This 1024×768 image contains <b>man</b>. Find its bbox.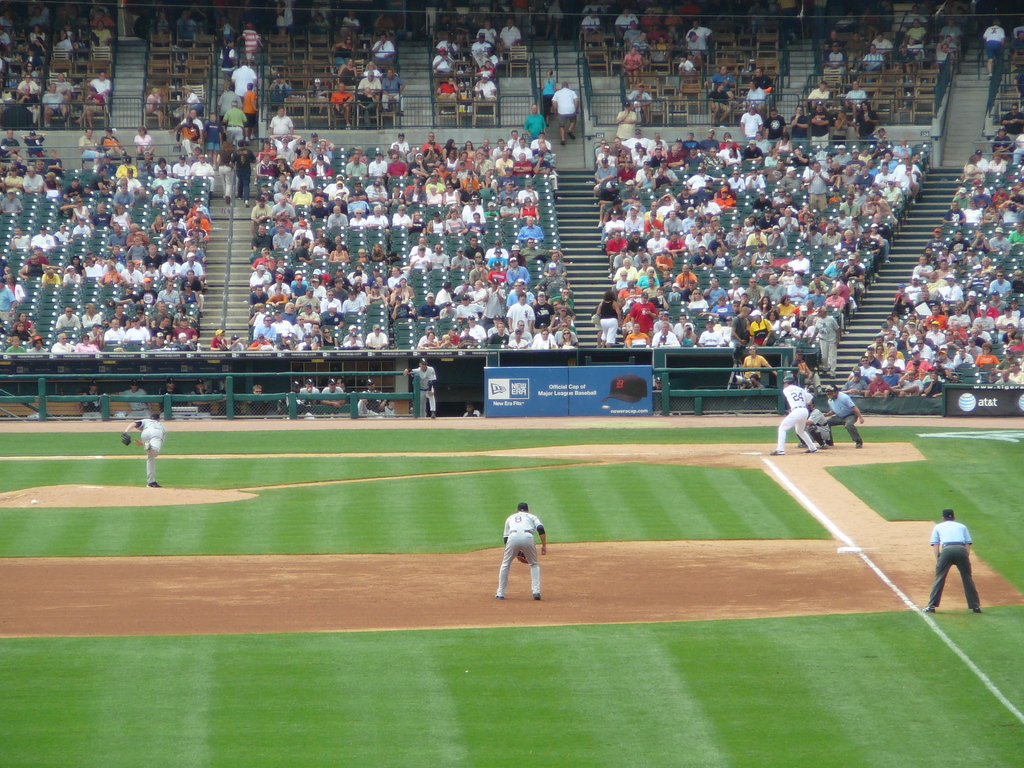
rect(119, 420, 171, 479).
